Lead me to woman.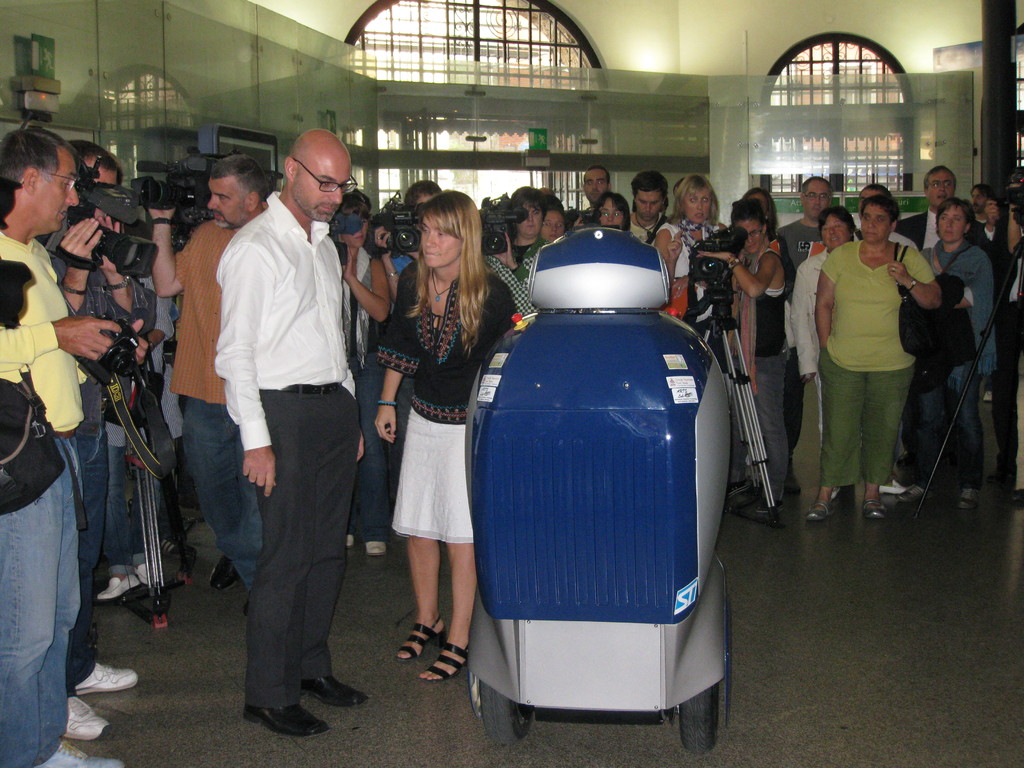
Lead to bbox=(787, 201, 860, 504).
